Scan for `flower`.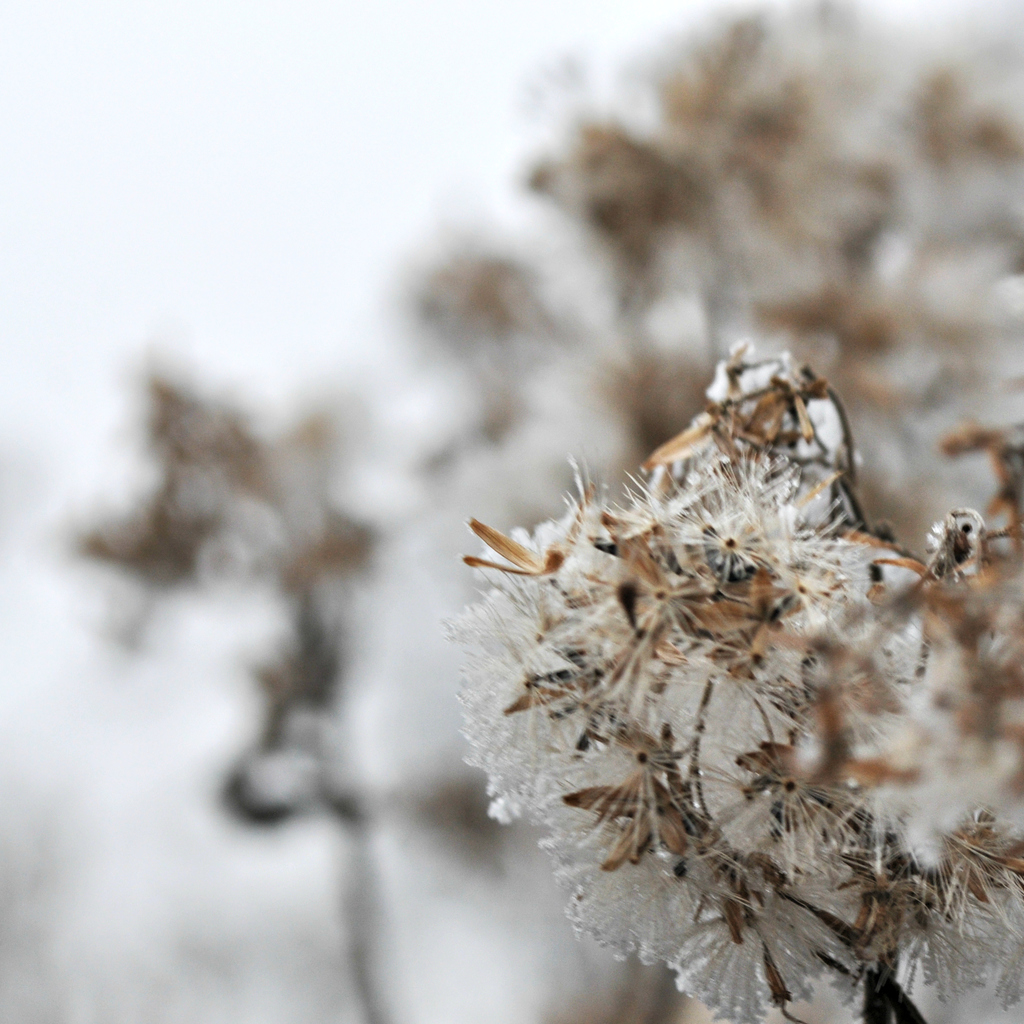
Scan result: l=457, t=335, r=1023, b=1020.
